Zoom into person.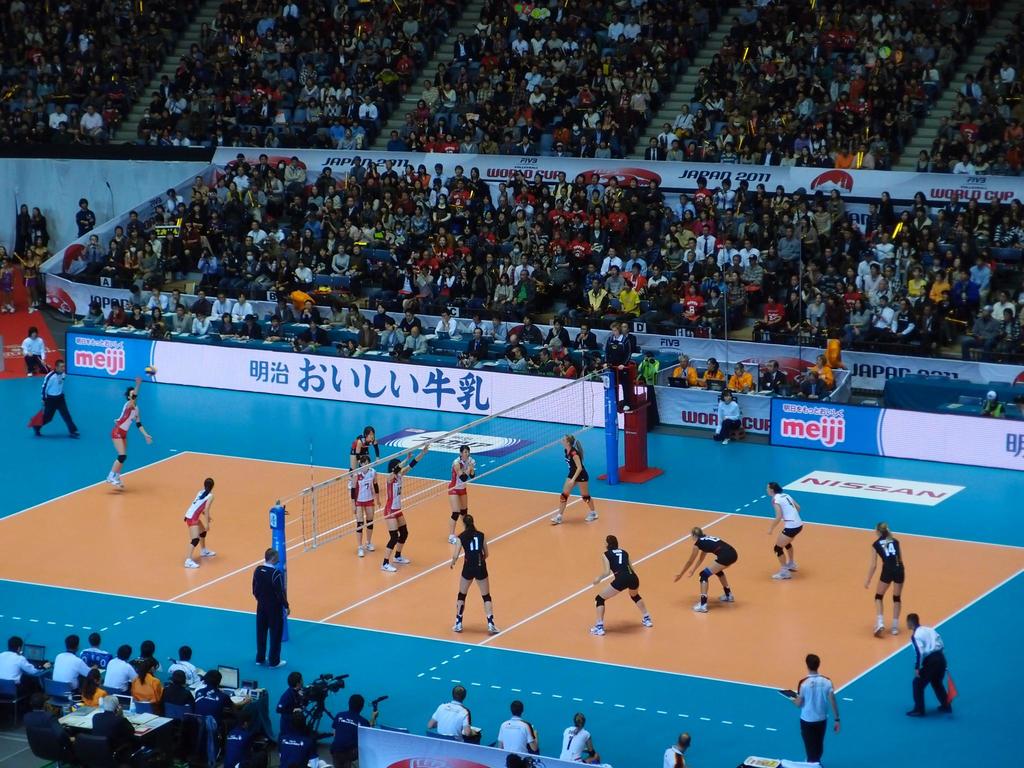
Zoom target: bbox(109, 379, 150, 495).
